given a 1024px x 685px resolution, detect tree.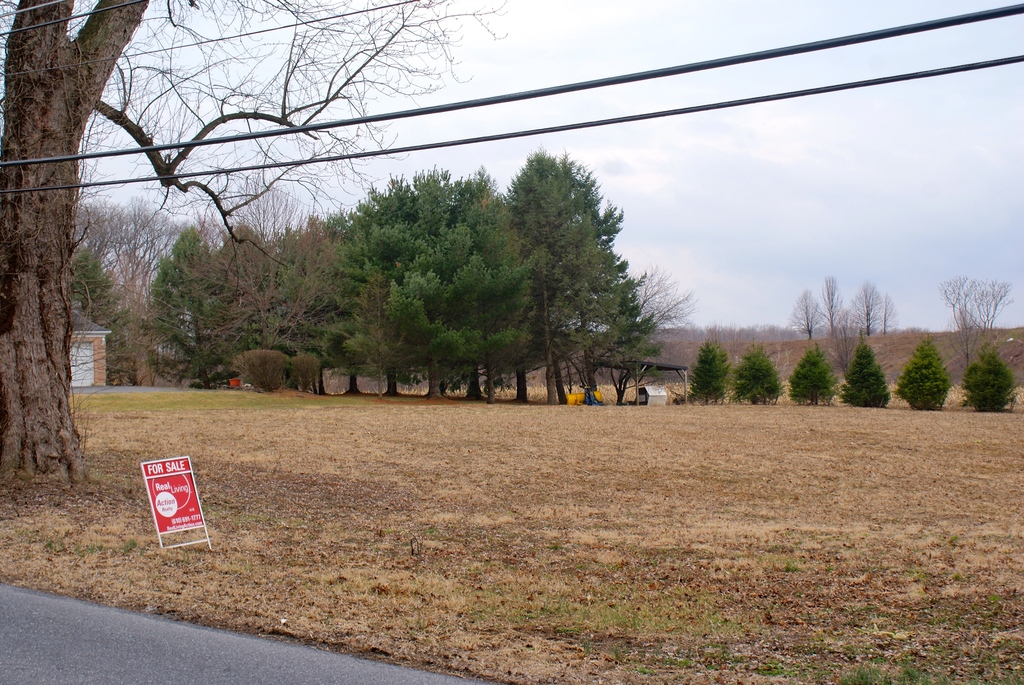
(x1=736, y1=347, x2=785, y2=405).
